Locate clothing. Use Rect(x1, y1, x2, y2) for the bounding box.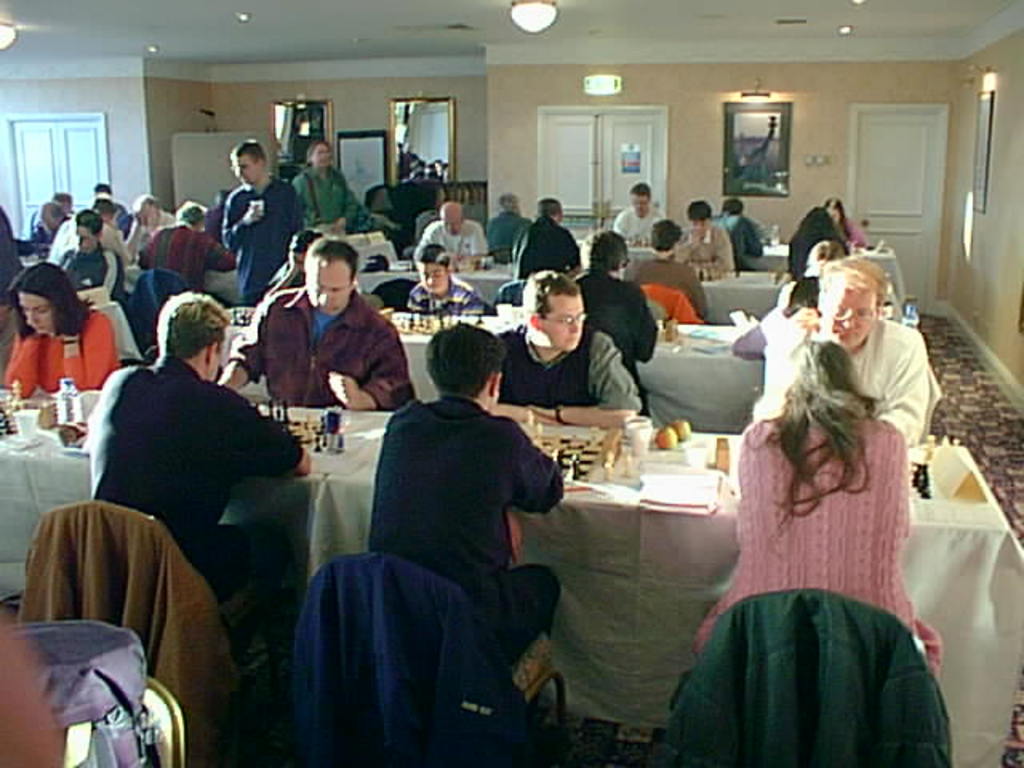
Rect(754, 306, 933, 456).
